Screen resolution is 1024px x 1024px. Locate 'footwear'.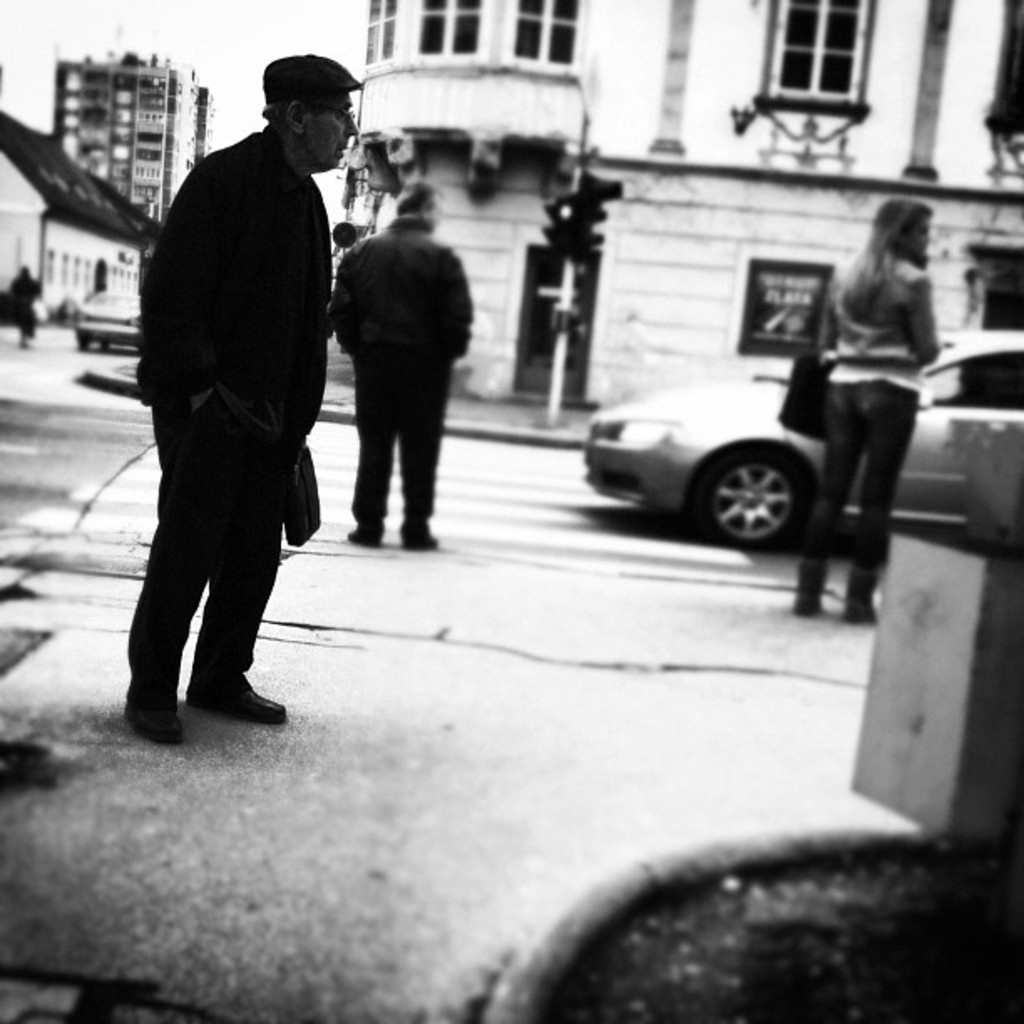
117 656 194 745.
